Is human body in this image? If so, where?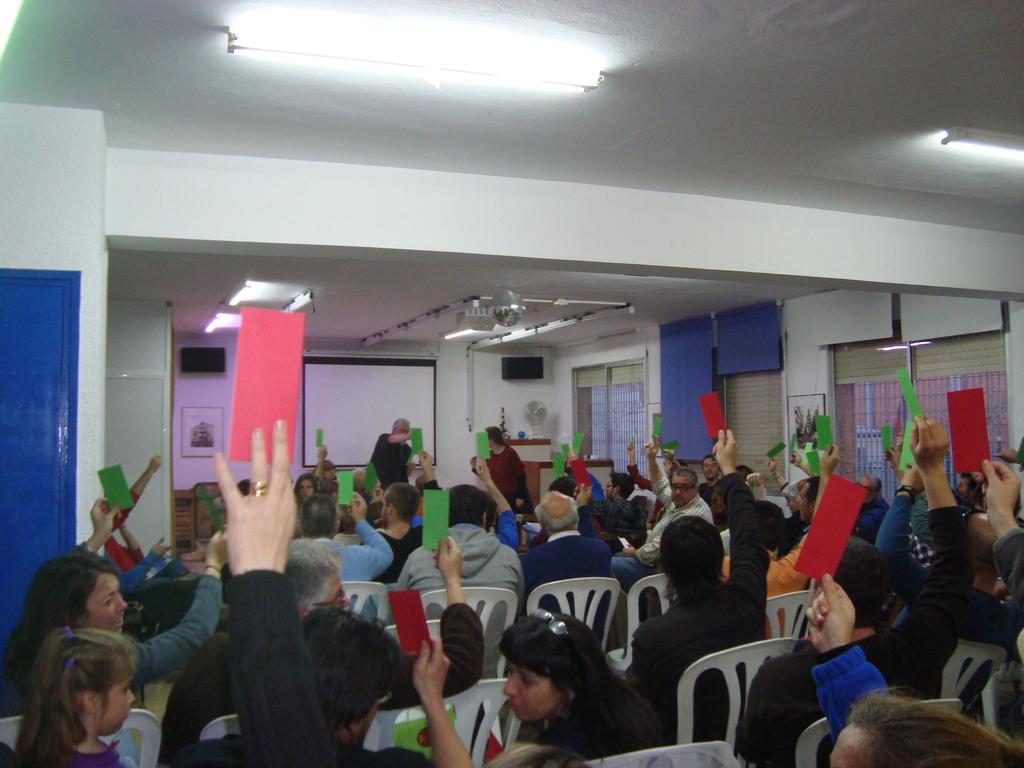
Yes, at x1=211 y1=422 x2=339 y2=760.
